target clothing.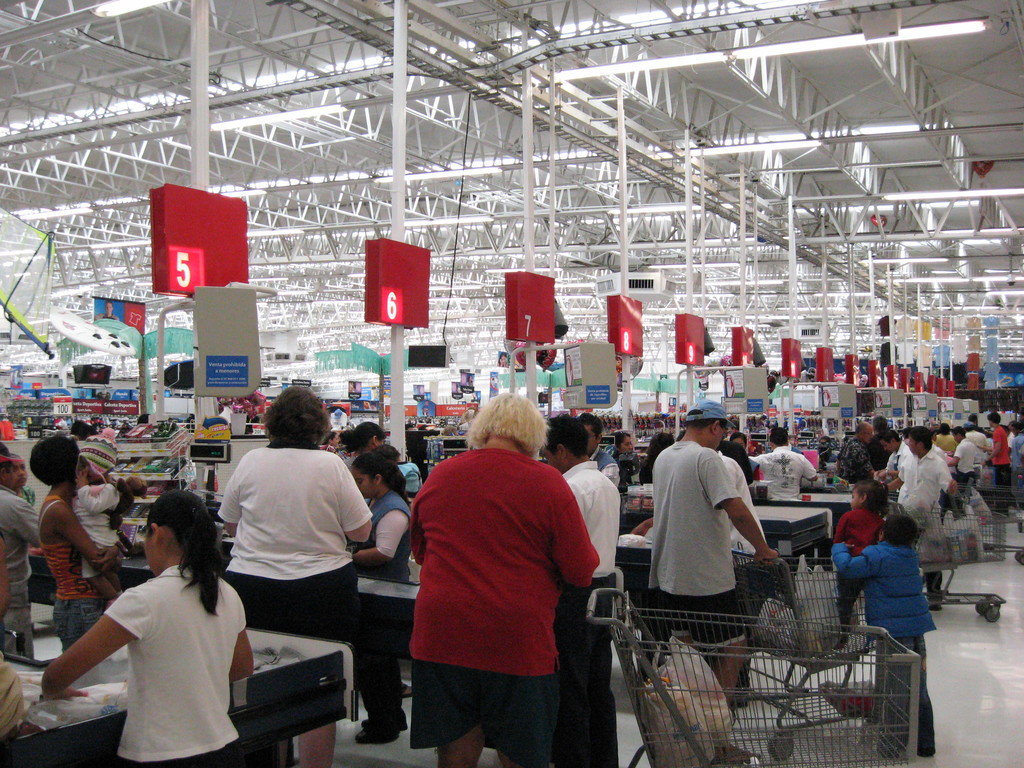
Target region: (643,447,660,484).
